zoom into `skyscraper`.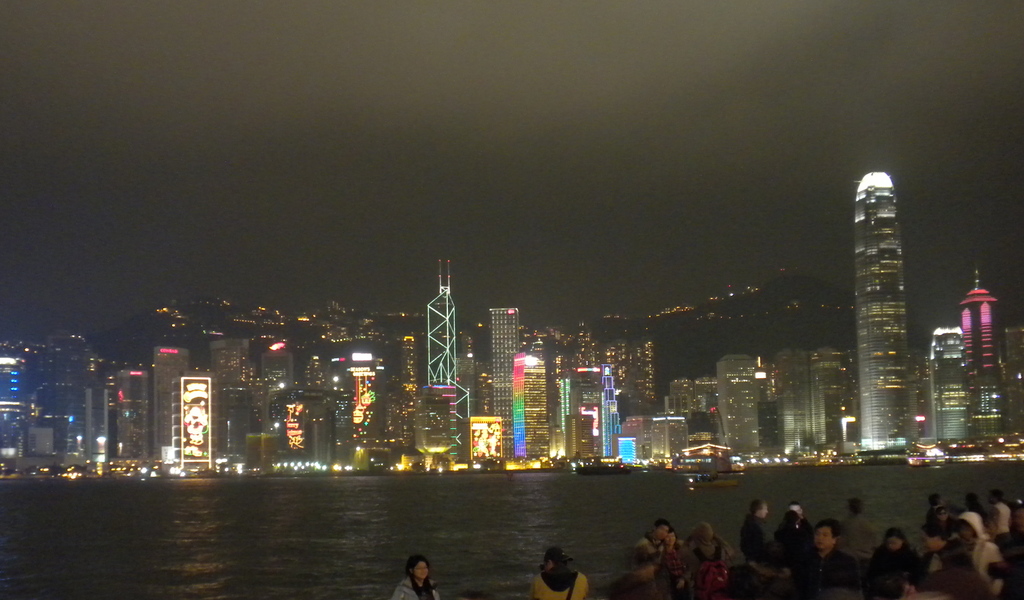
Zoom target: [115,366,147,458].
